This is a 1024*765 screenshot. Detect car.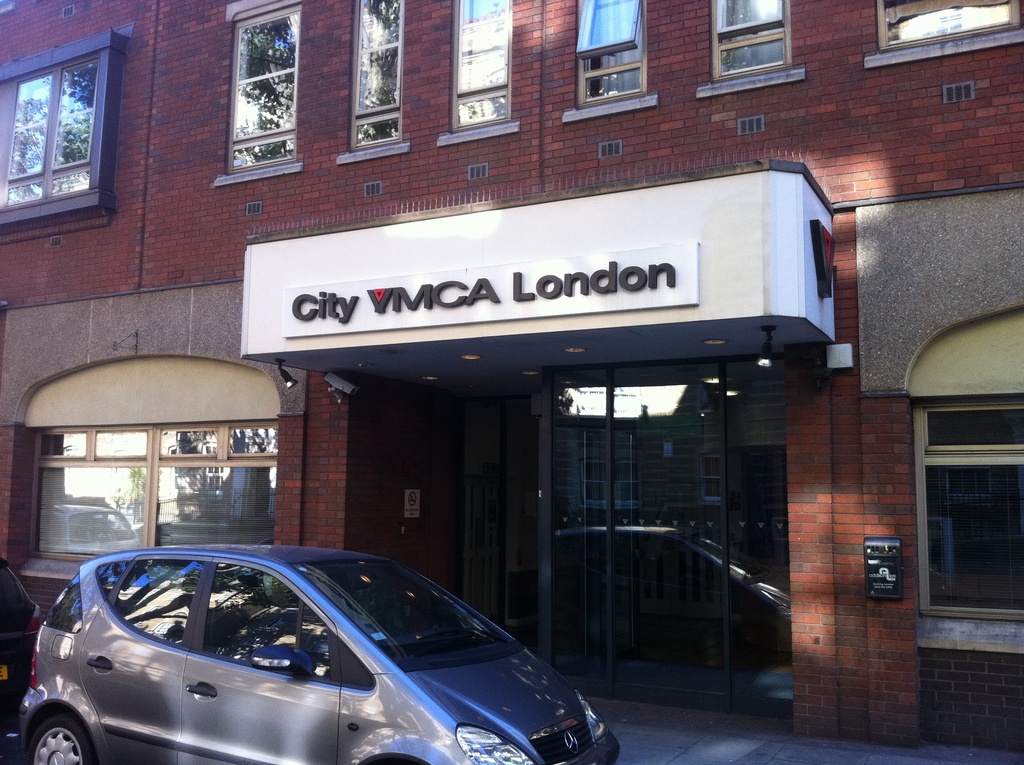
x1=0 y1=554 x2=42 y2=748.
